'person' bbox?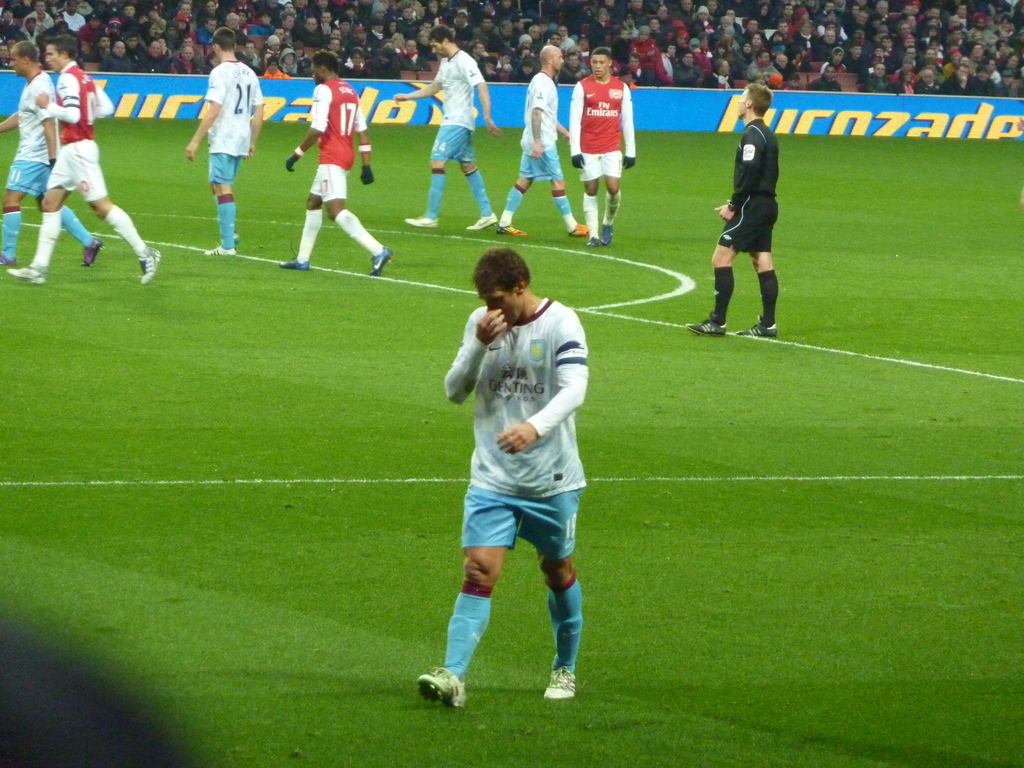
detection(3, 39, 161, 282)
